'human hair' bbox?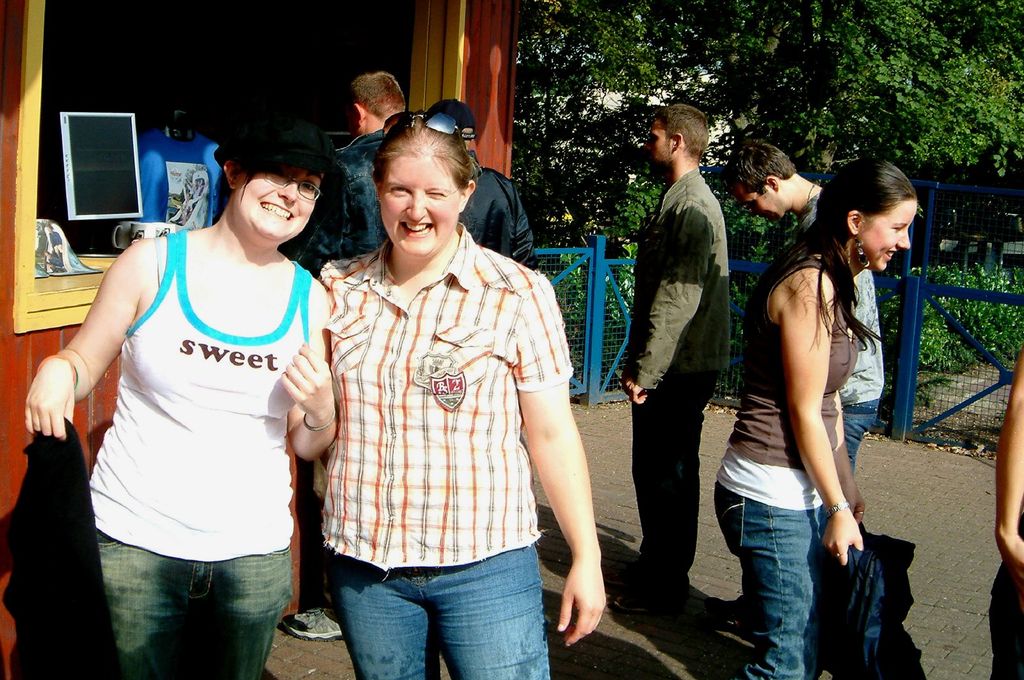
<bbox>745, 155, 916, 361</bbox>
